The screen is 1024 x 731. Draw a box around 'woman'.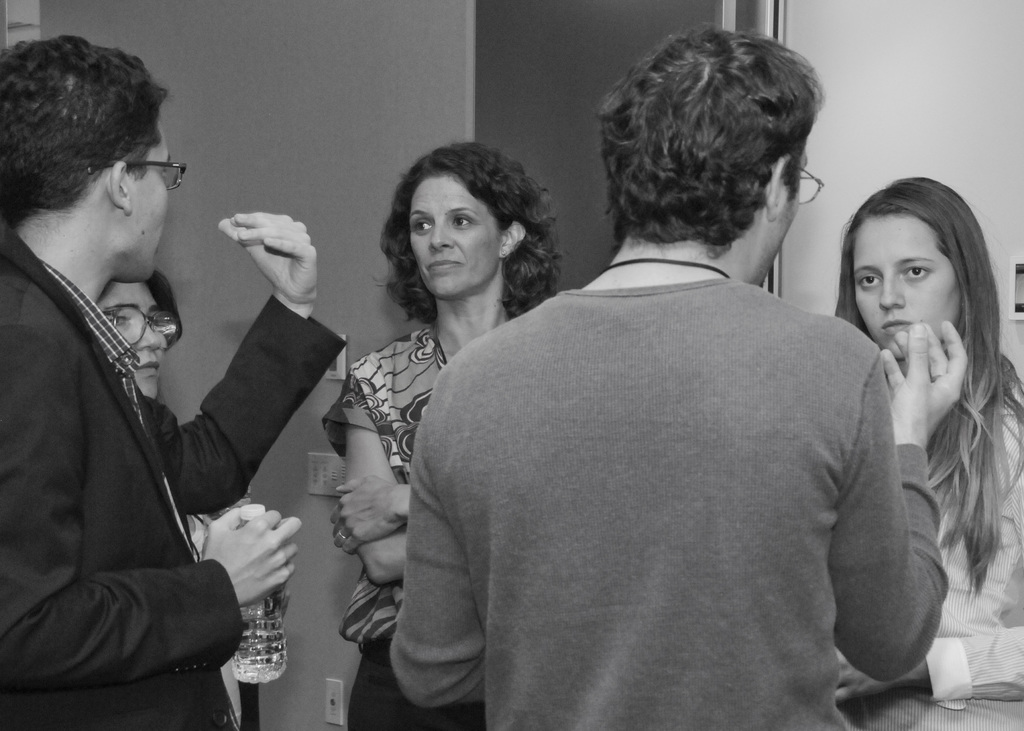
box=[326, 141, 541, 691].
